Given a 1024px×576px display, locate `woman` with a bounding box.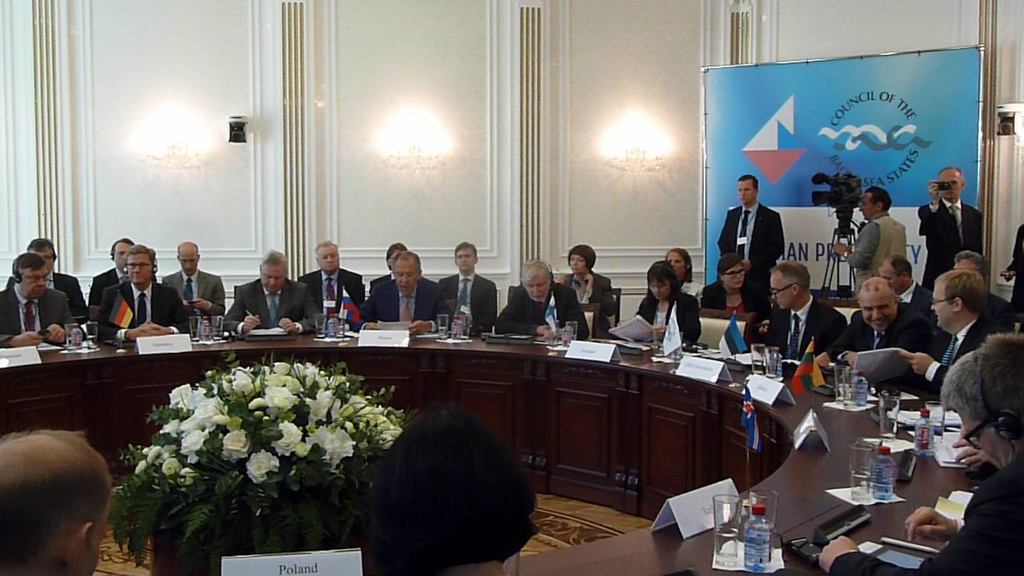
Located: (559, 247, 614, 313).
